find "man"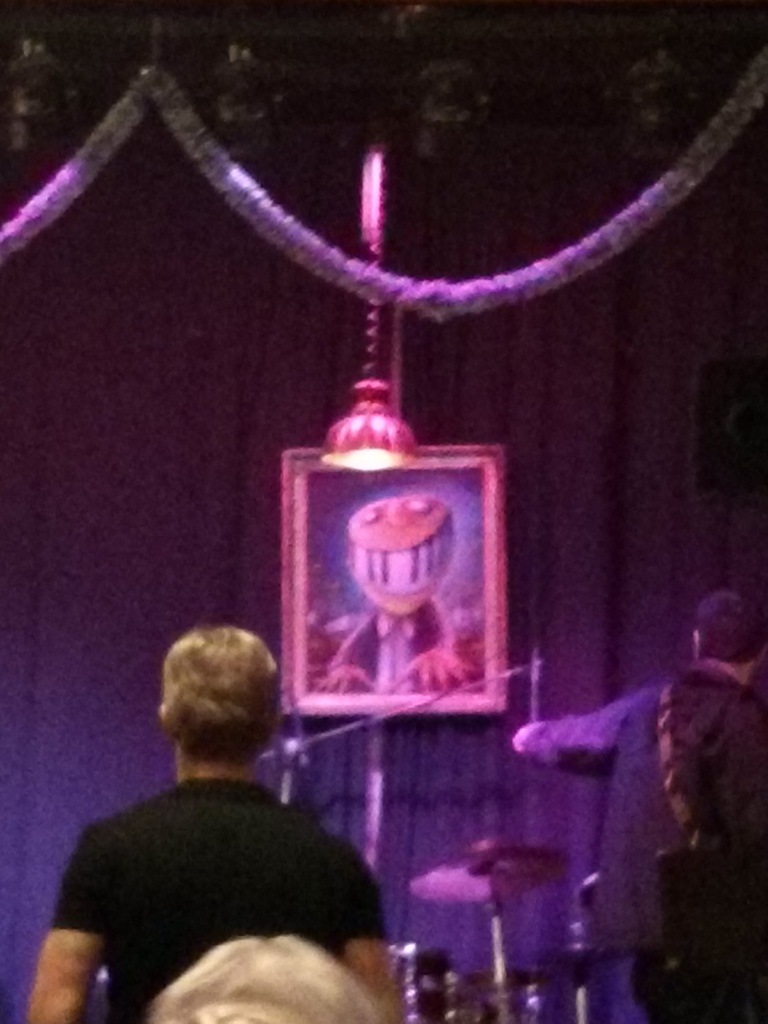
<region>20, 614, 413, 1023</region>
